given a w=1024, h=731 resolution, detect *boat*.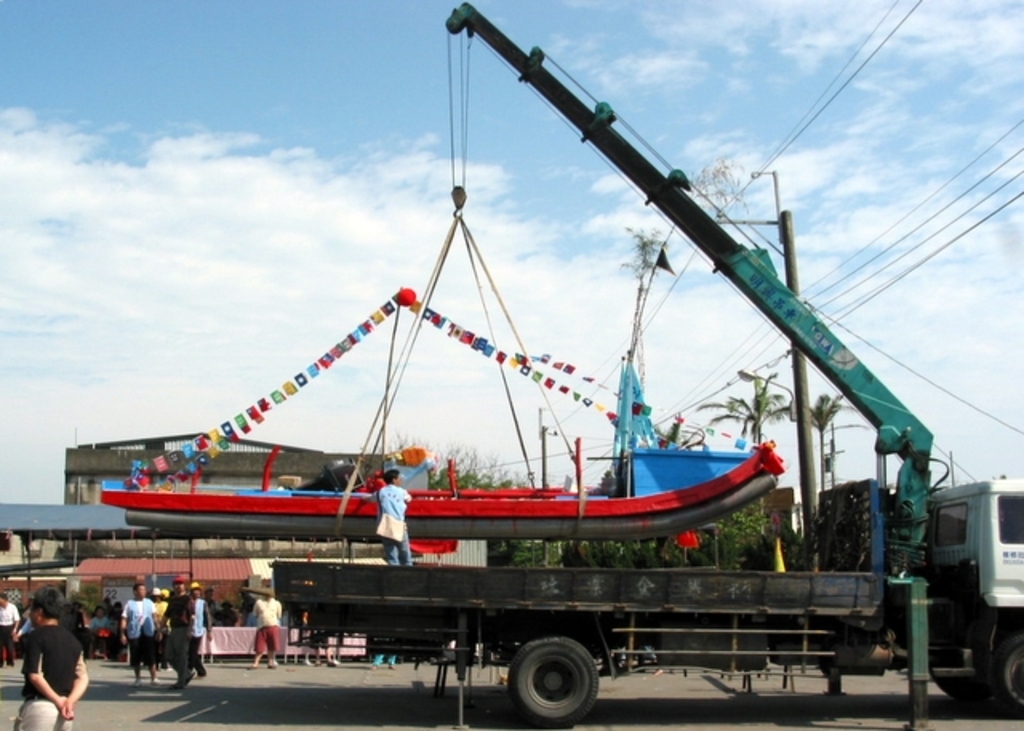
99, 438, 782, 533.
